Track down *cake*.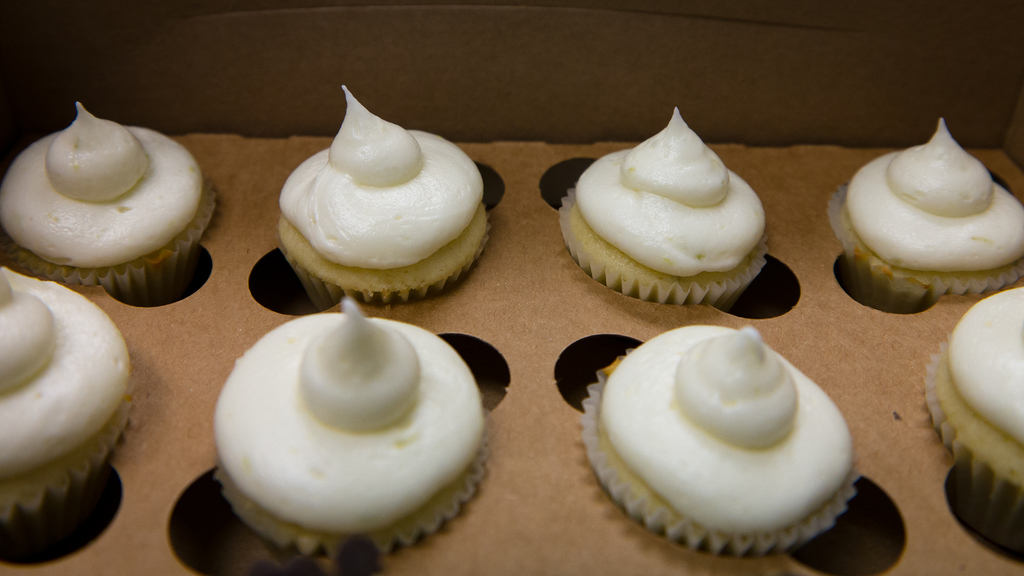
Tracked to 0,101,215,272.
